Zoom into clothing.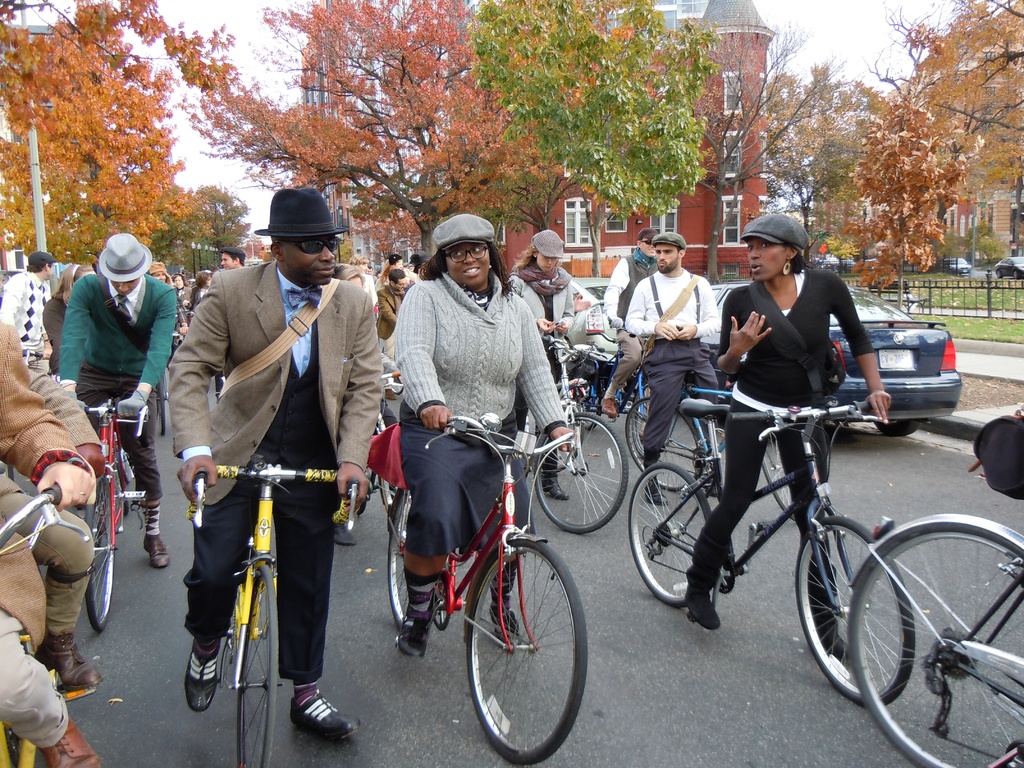
Zoom target: {"left": 0, "top": 516, "right": 68, "bottom": 752}.
